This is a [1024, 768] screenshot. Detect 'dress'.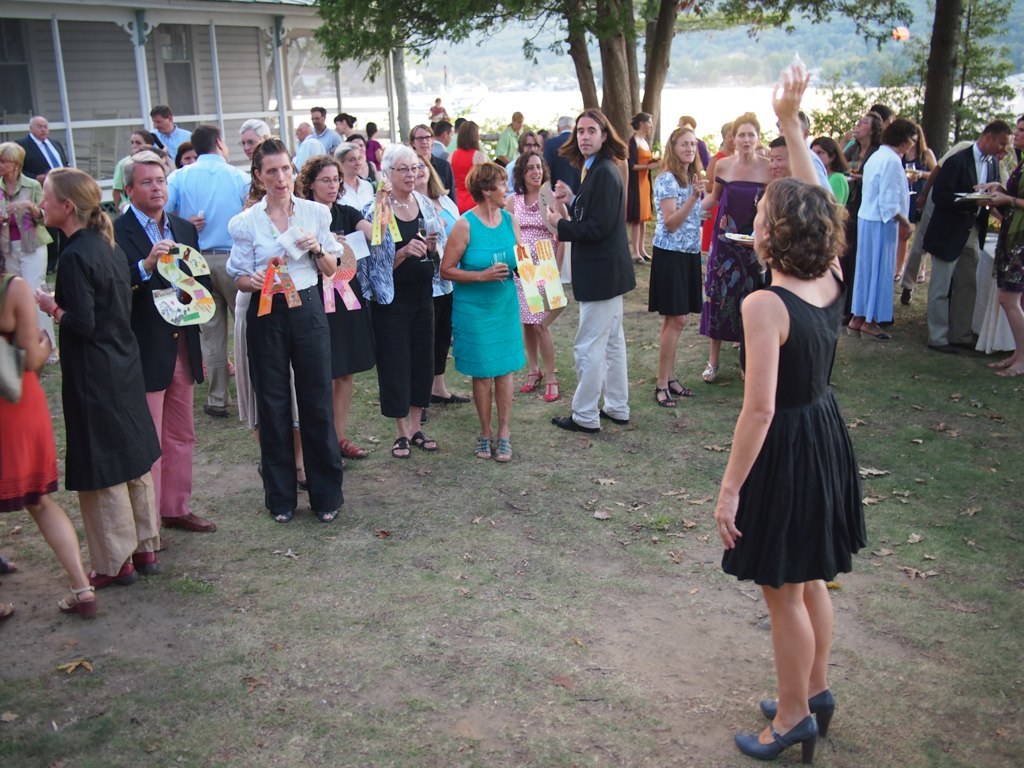
<box>507,195,556,324</box>.
